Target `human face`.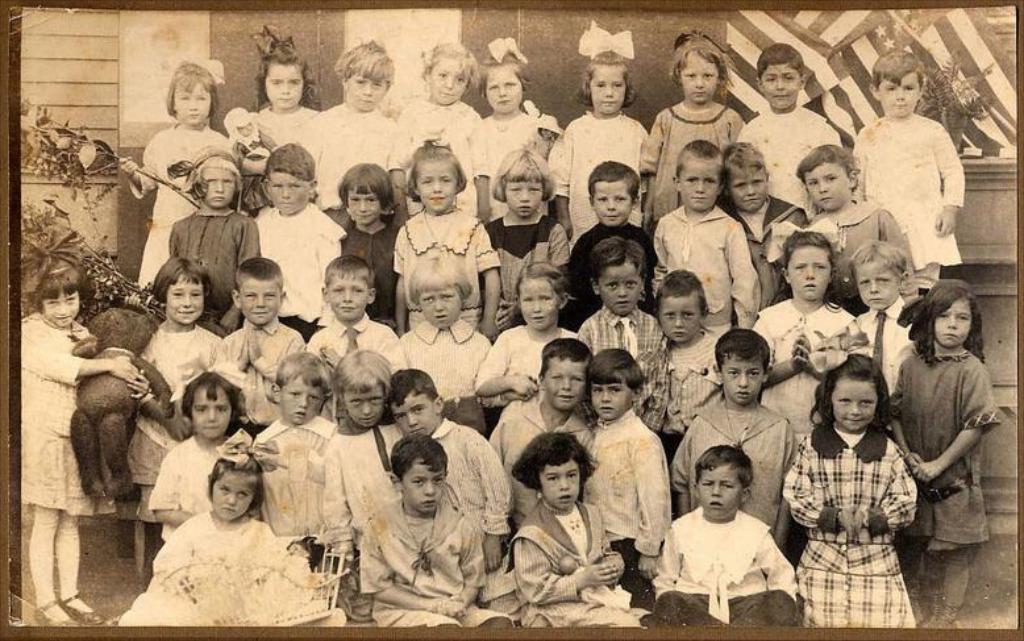
Target region: region(279, 379, 316, 420).
